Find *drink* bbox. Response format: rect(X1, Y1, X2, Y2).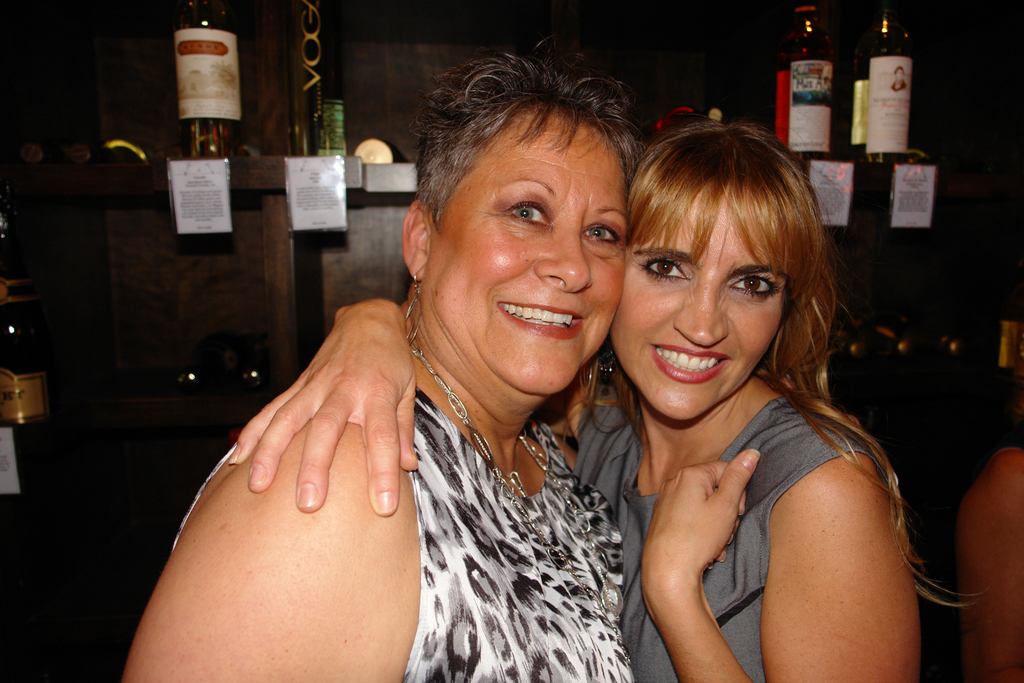
rect(167, 19, 244, 156).
